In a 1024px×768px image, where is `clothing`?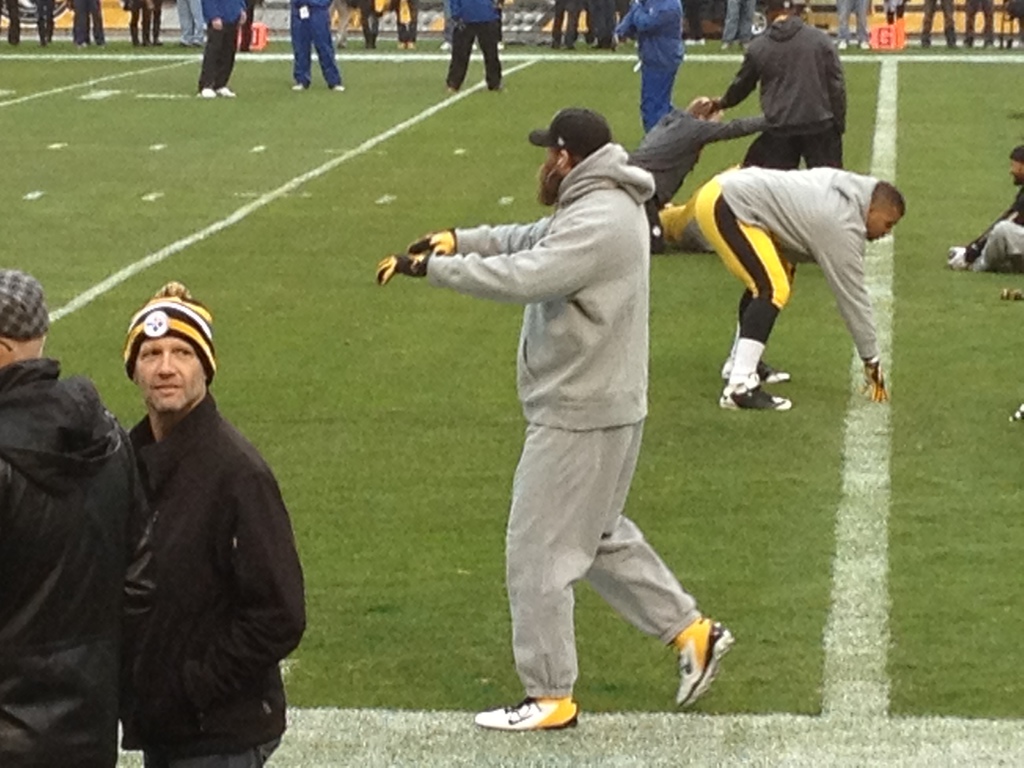
locate(634, 109, 762, 250).
